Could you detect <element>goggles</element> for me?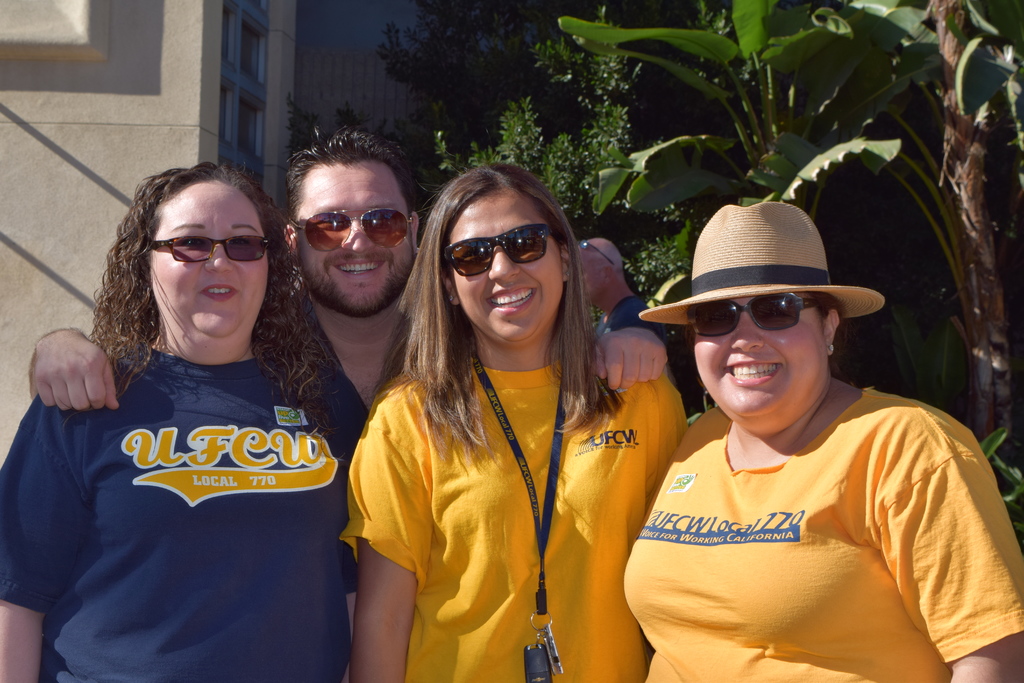
Detection result: 684/292/836/341.
